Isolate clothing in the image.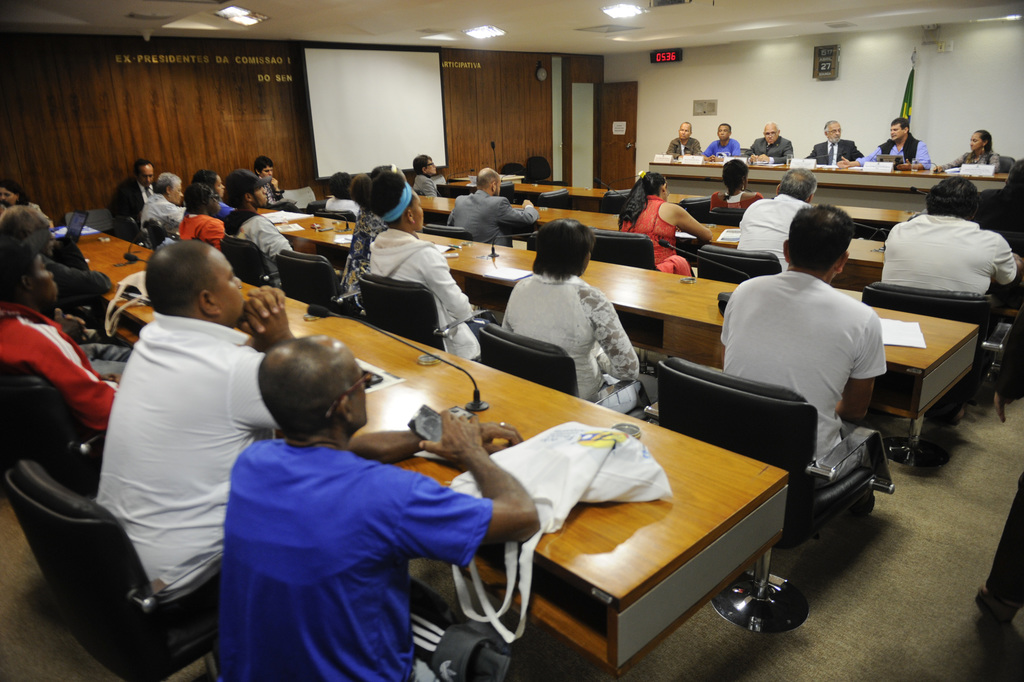
Isolated region: (x1=175, y1=209, x2=225, y2=263).
